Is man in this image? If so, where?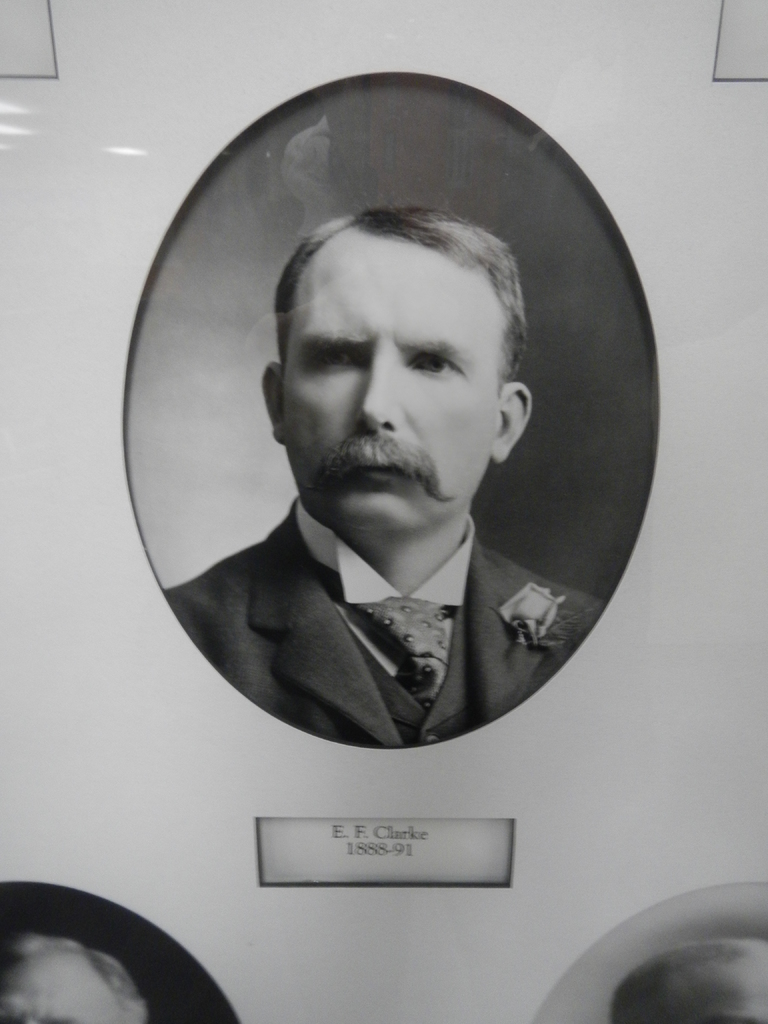
Yes, at region(143, 157, 652, 766).
